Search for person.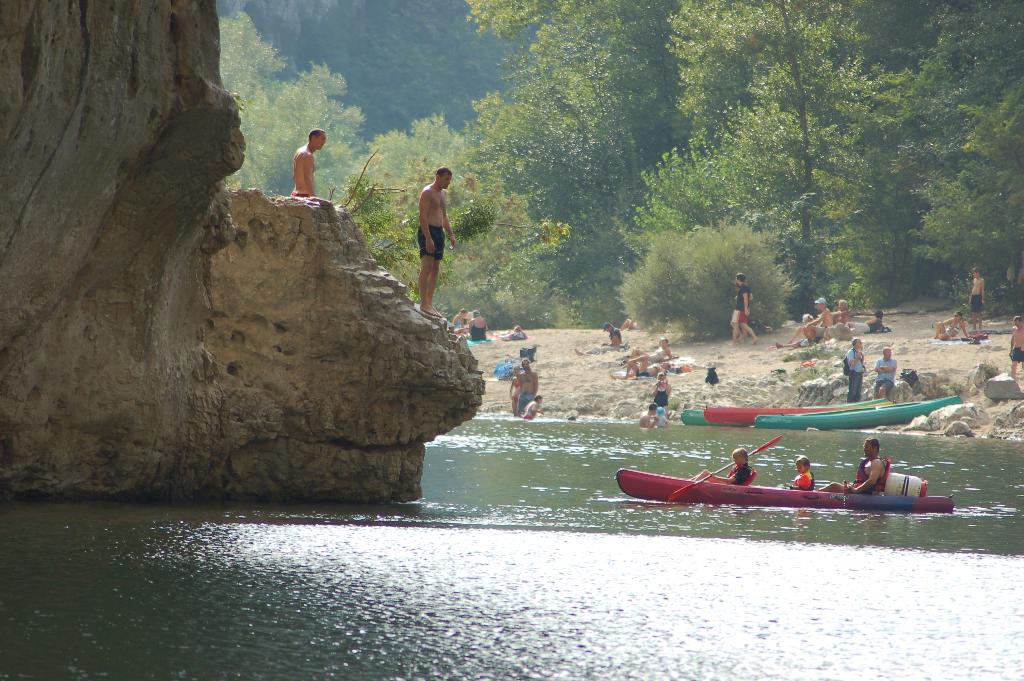
Found at <bbox>870, 352, 892, 398</bbox>.
